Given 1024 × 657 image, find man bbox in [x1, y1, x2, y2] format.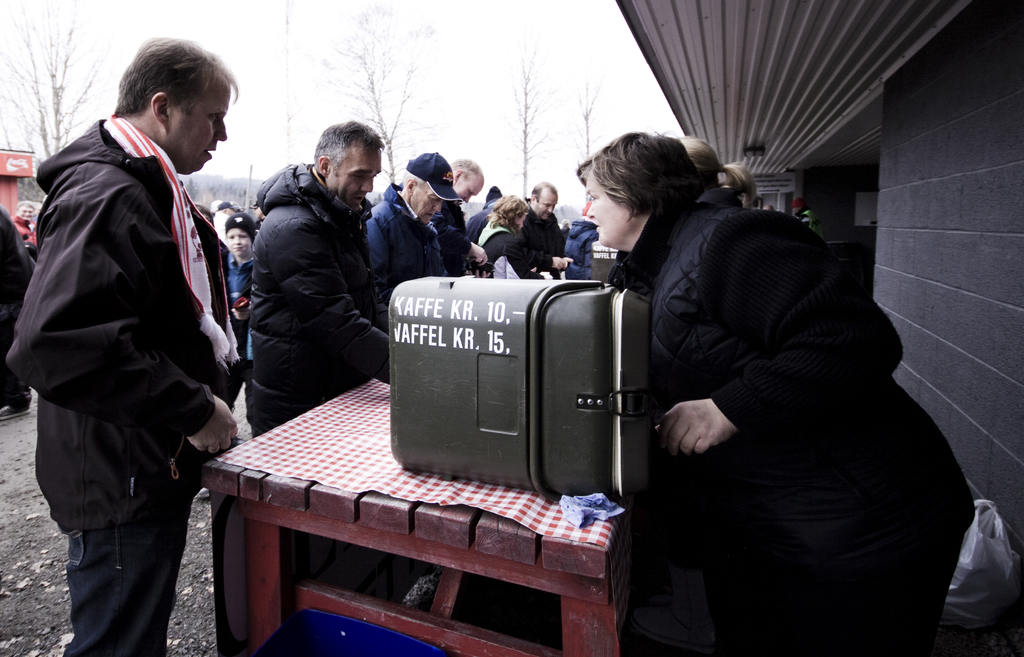
[28, 23, 248, 650].
